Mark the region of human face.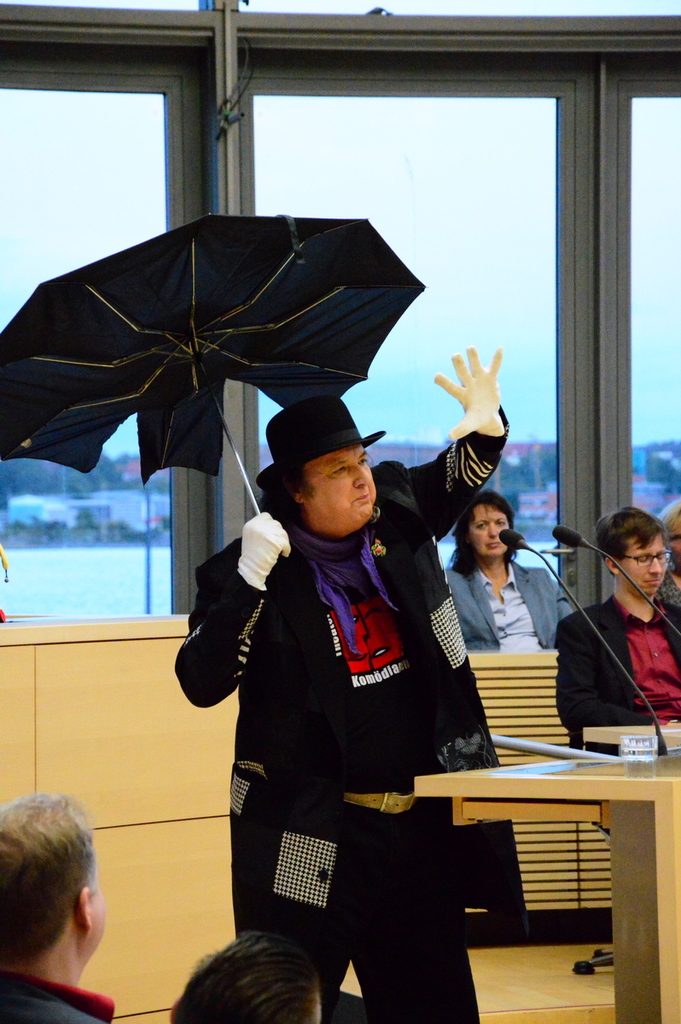
Region: 620/536/665/598.
